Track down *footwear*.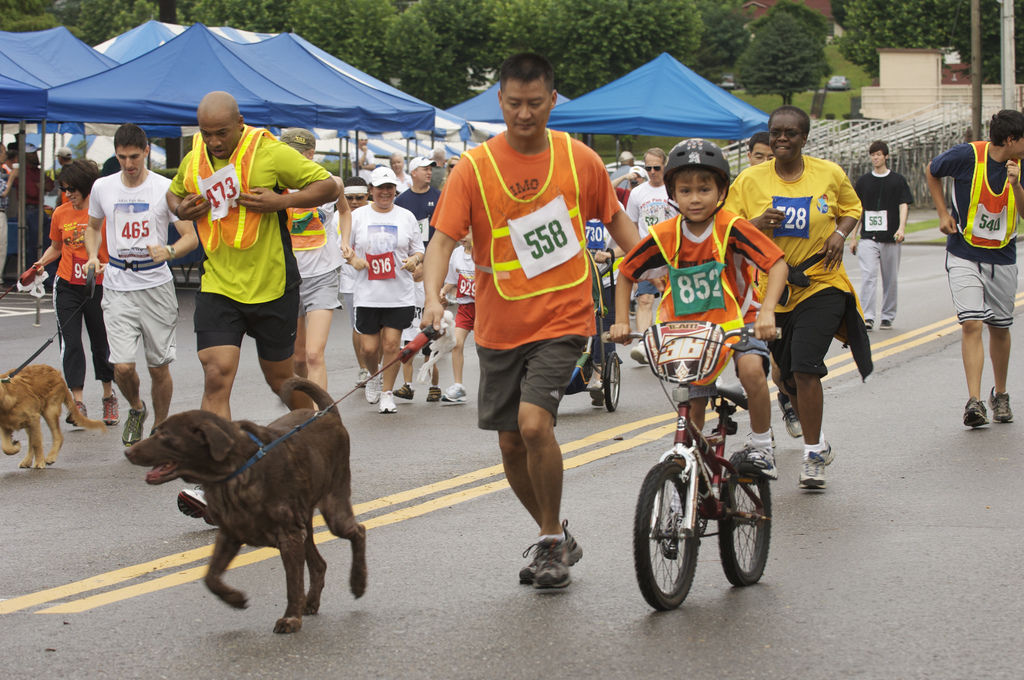
Tracked to crop(986, 382, 1013, 424).
